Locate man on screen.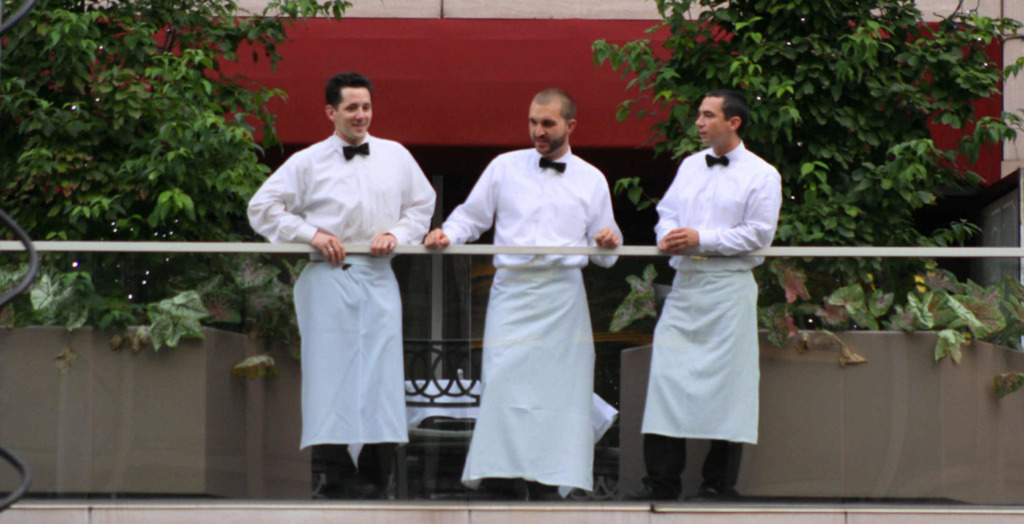
On screen at <box>424,88,620,500</box>.
